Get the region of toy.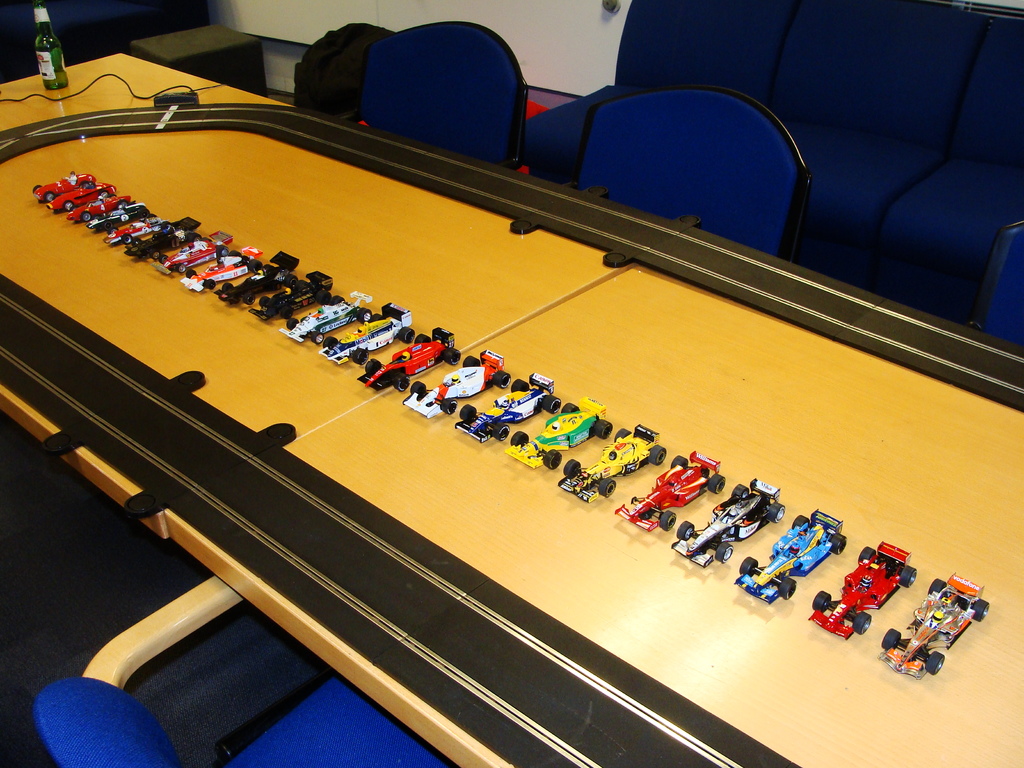
[x1=276, y1=289, x2=374, y2=346].
